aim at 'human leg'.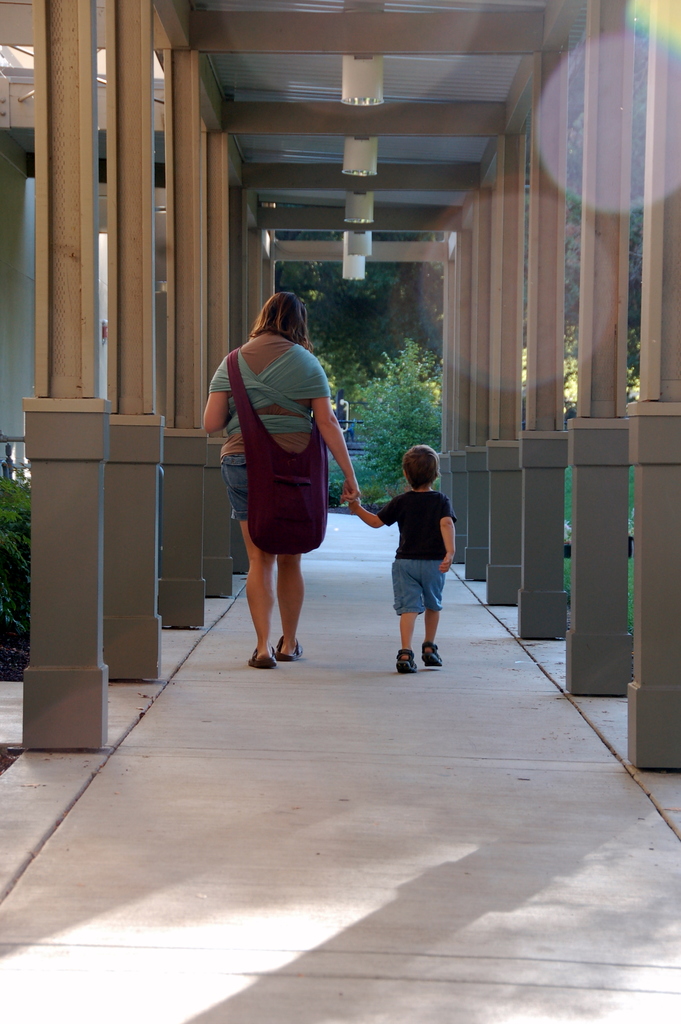
Aimed at (left=215, top=435, right=278, bottom=671).
